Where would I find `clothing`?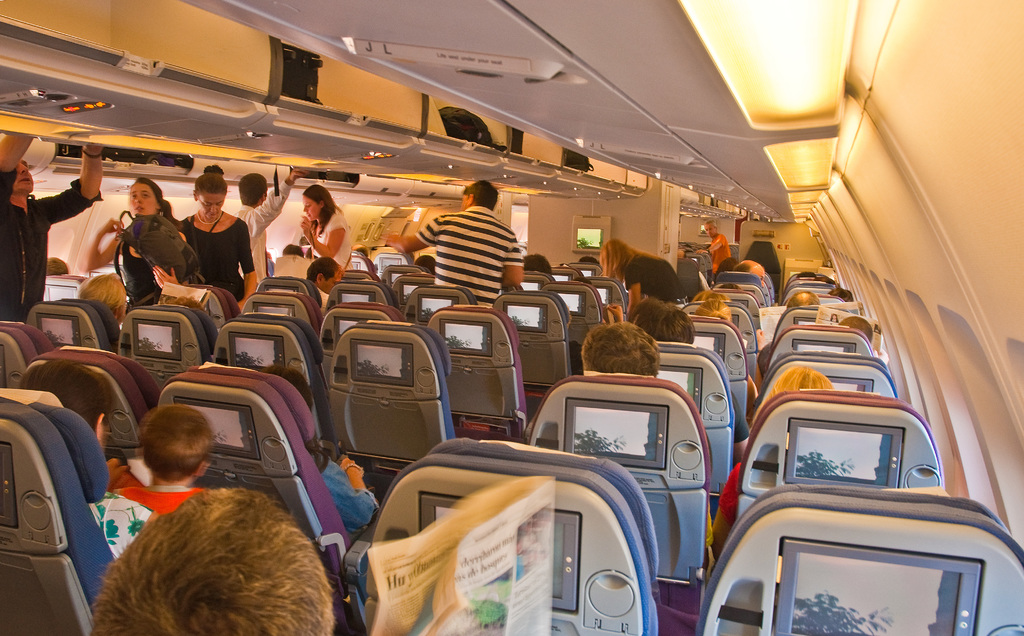
At crop(87, 498, 152, 563).
